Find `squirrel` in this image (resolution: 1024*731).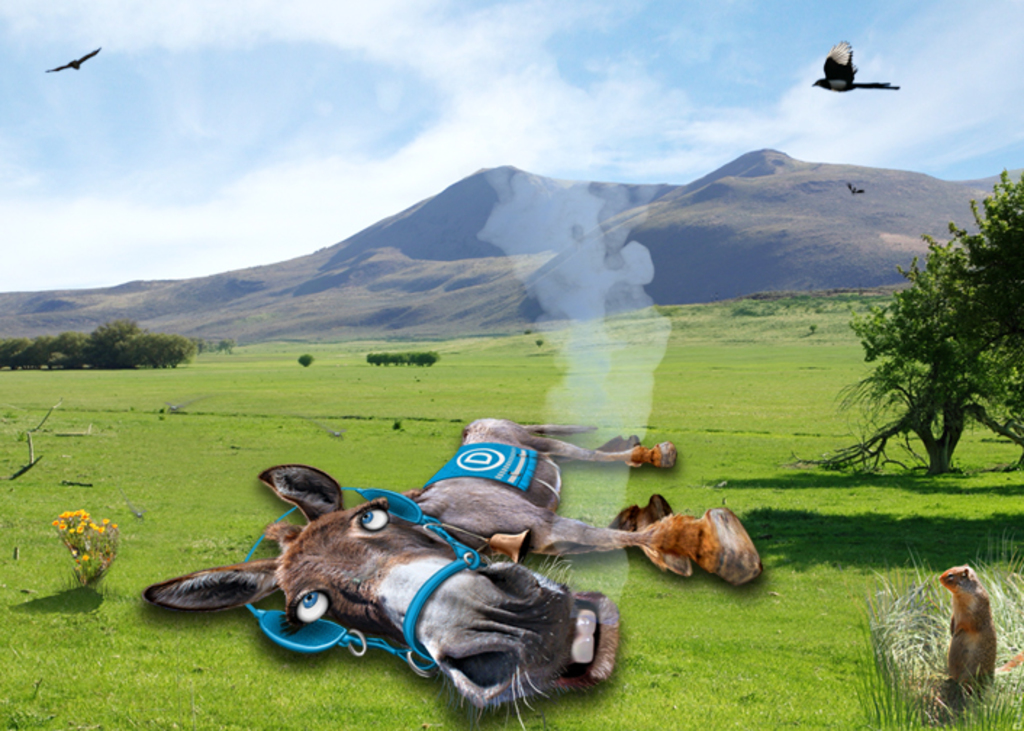
box(936, 563, 1023, 703).
